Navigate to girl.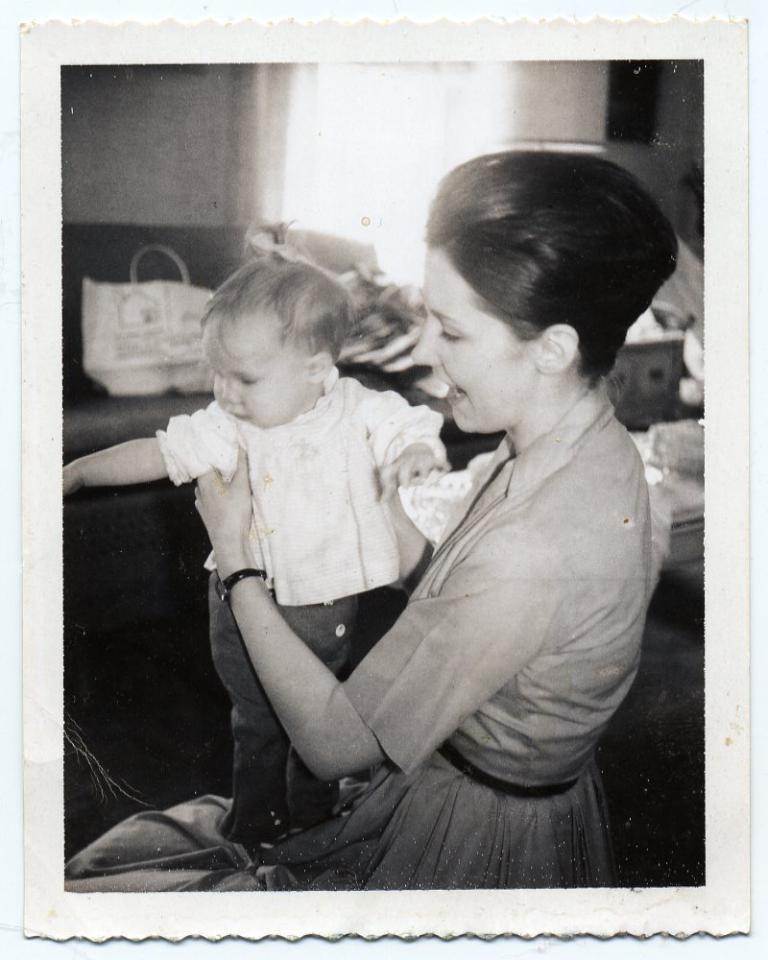
Navigation target: bbox=(63, 262, 458, 843).
